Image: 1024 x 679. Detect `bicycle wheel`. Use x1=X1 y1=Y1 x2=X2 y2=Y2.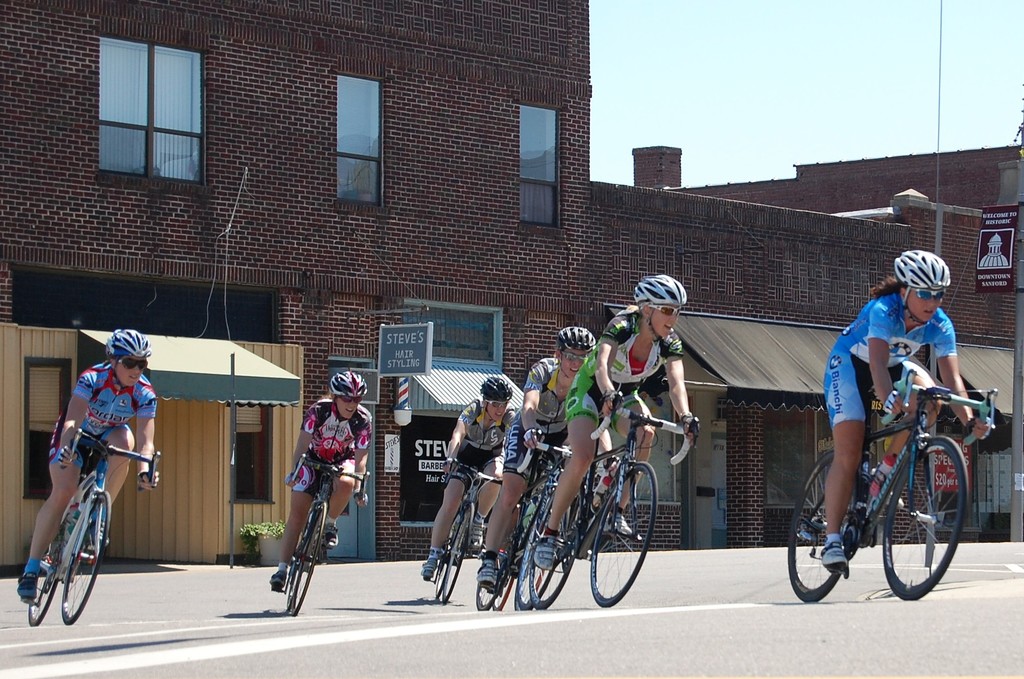
x1=787 y1=436 x2=872 y2=603.
